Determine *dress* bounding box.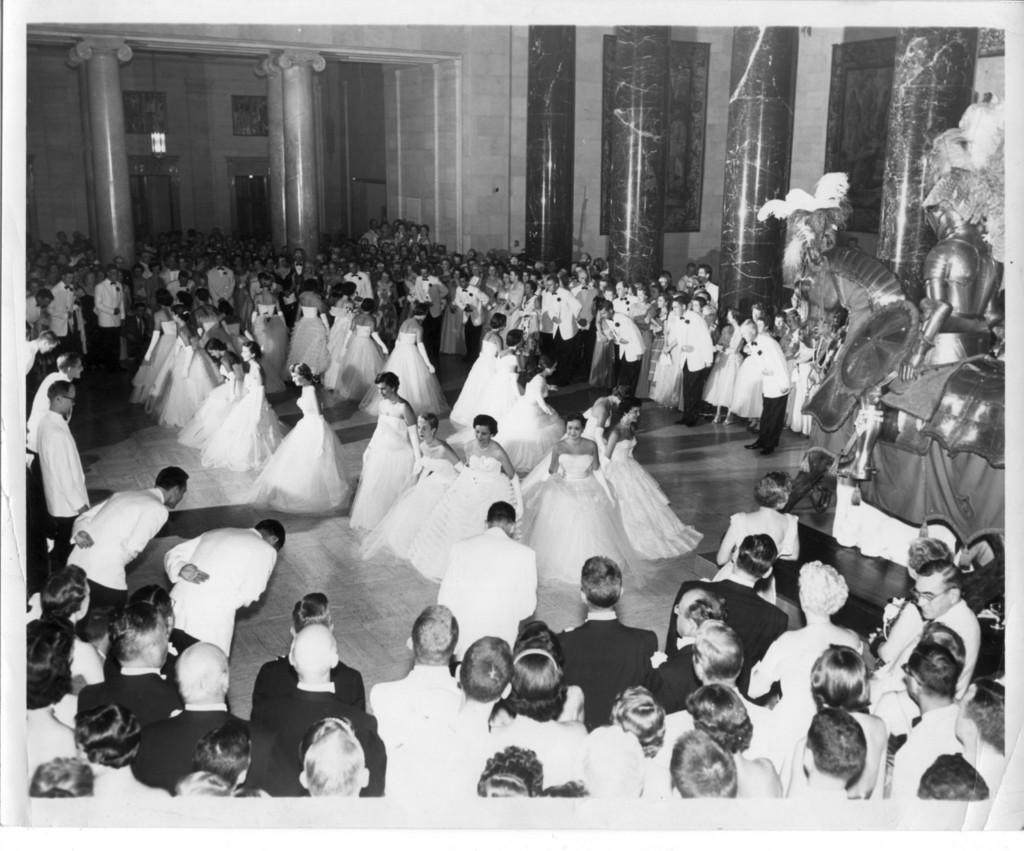
Determined: pyautogui.locateOnScreen(248, 380, 351, 519).
